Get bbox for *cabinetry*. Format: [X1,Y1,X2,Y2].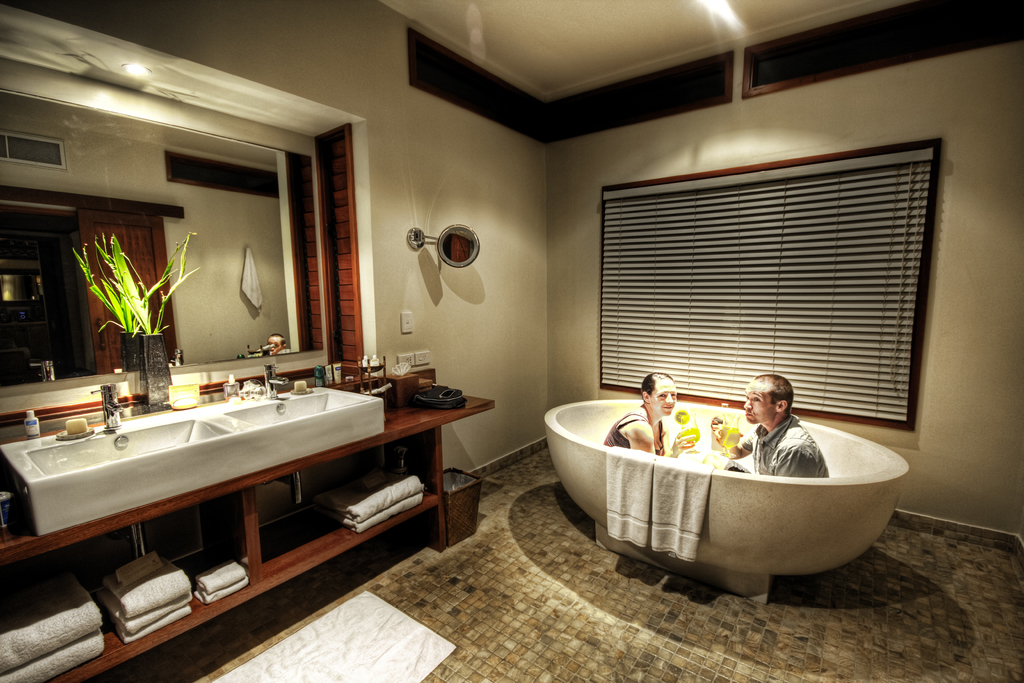
[293,160,328,357].
